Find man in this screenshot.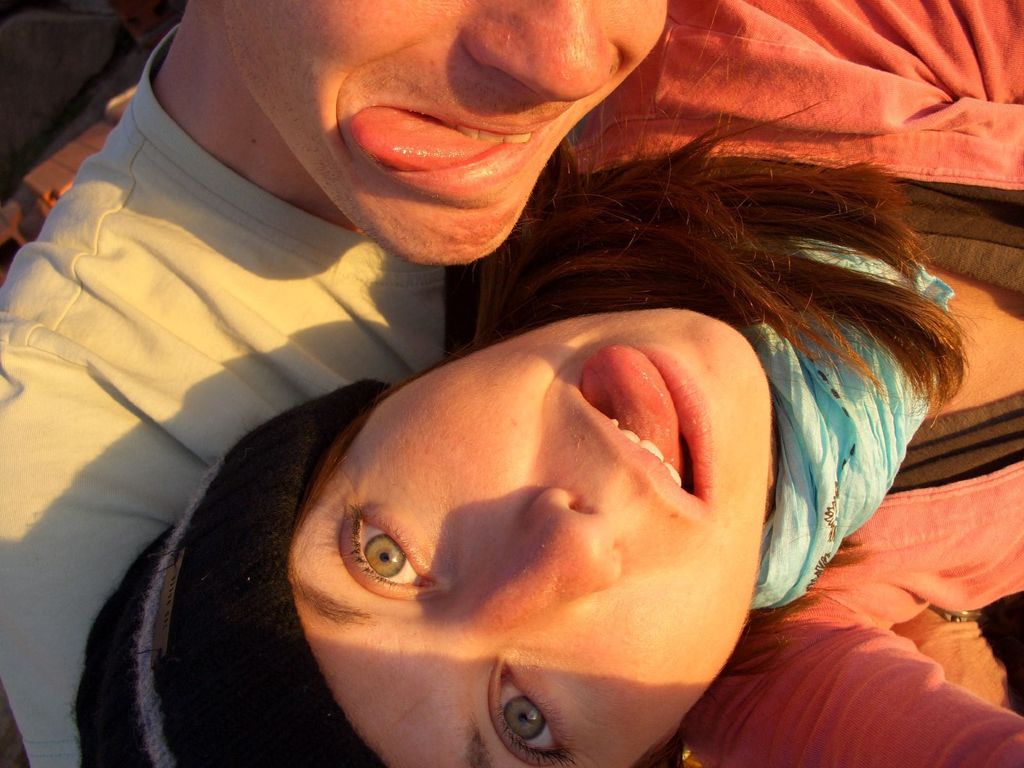
The bounding box for man is <region>0, 0, 672, 767</region>.
